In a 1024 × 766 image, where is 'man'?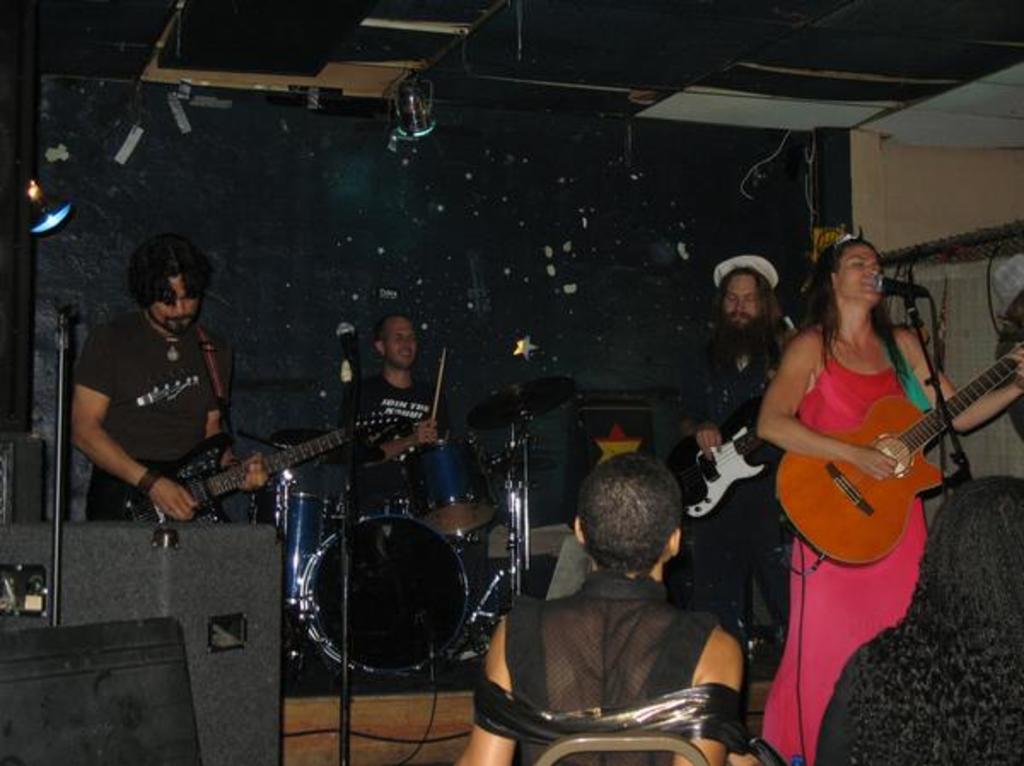
bbox=[346, 309, 456, 442].
